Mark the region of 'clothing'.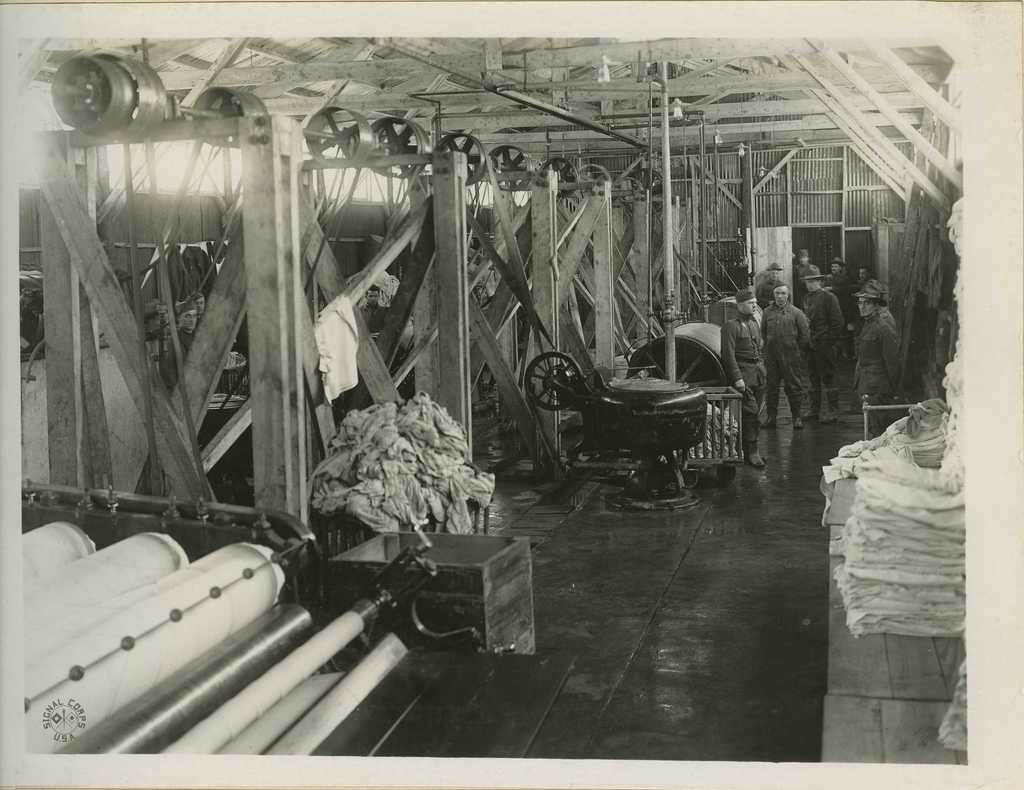
Region: [x1=793, y1=283, x2=840, y2=419].
